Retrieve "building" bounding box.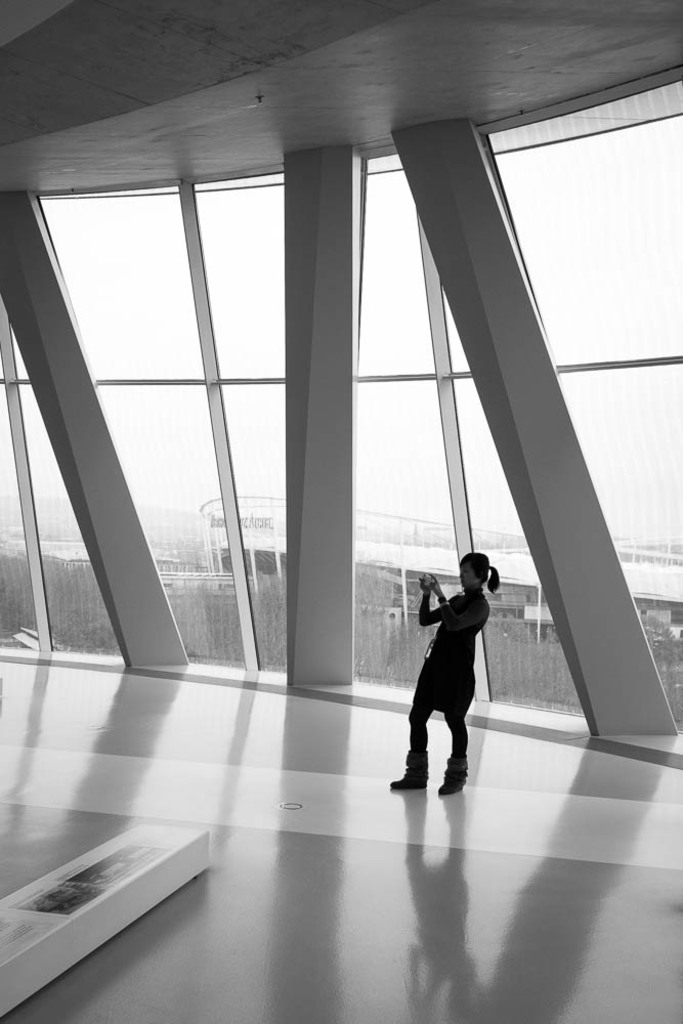
Bounding box: <bbox>0, 0, 682, 1023</bbox>.
